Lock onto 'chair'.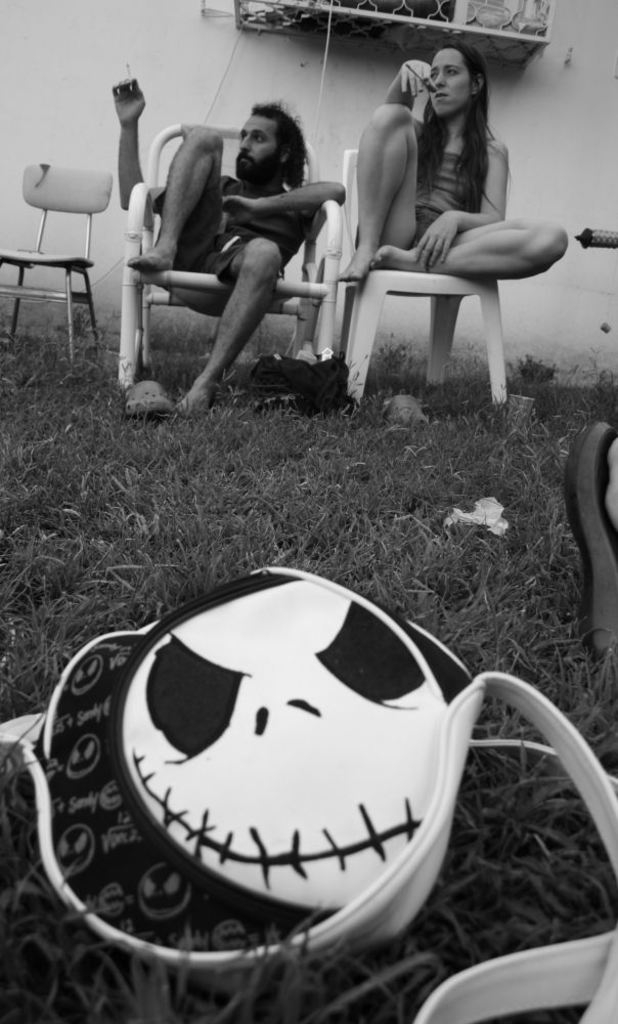
Locked: <box>356,144,520,423</box>.
